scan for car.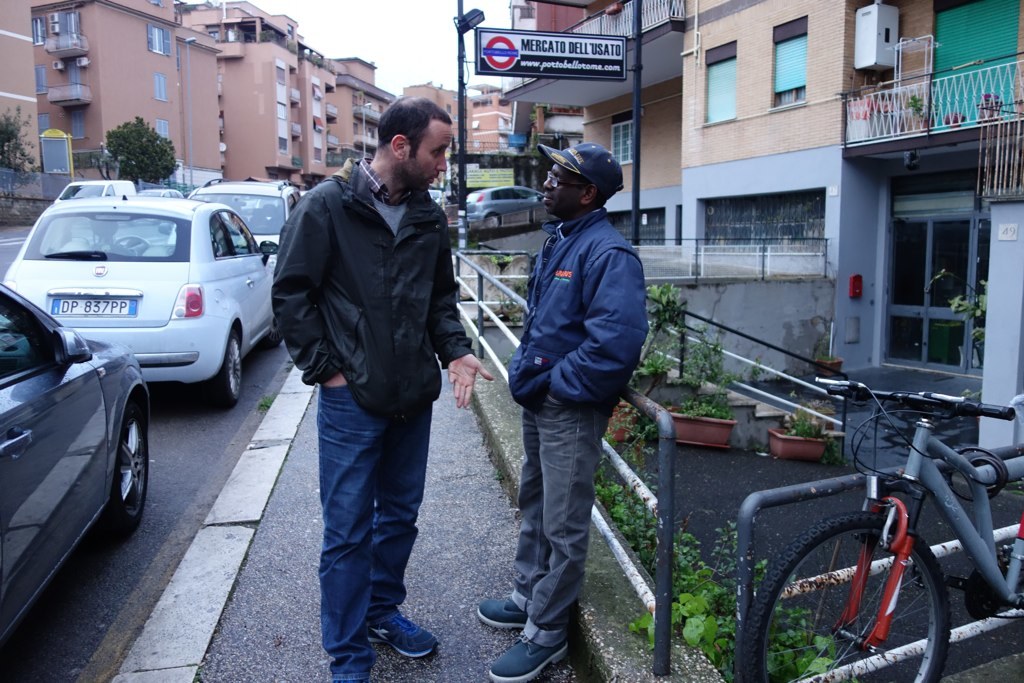
Scan result: Rect(465, 184, 544, 230).
